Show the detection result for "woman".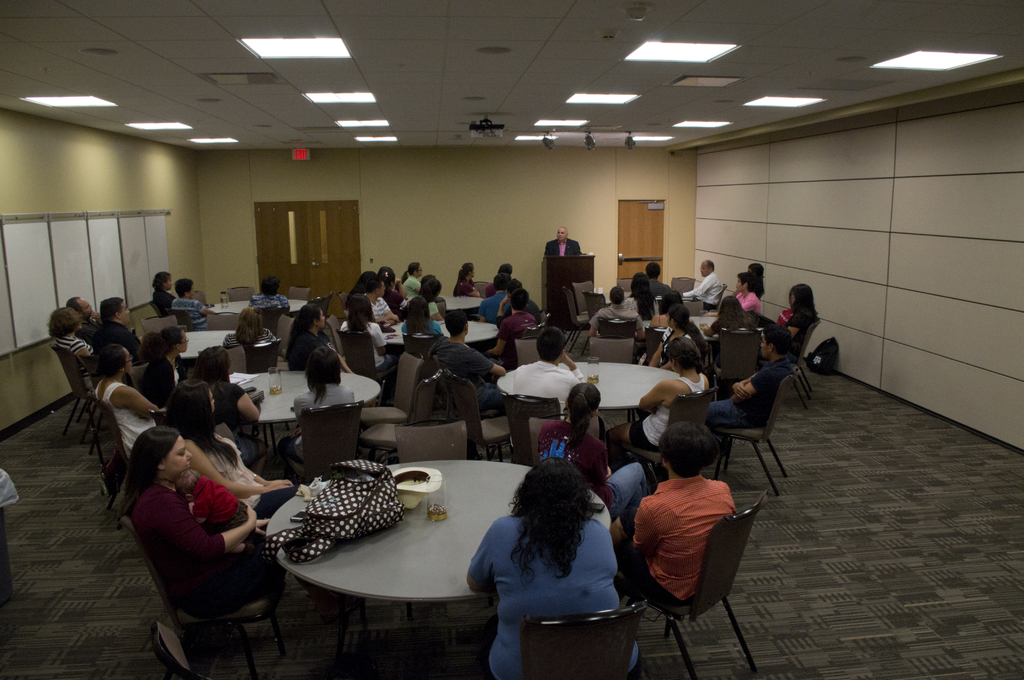
<bbox>191, 344, 268, 474</bbox>.
